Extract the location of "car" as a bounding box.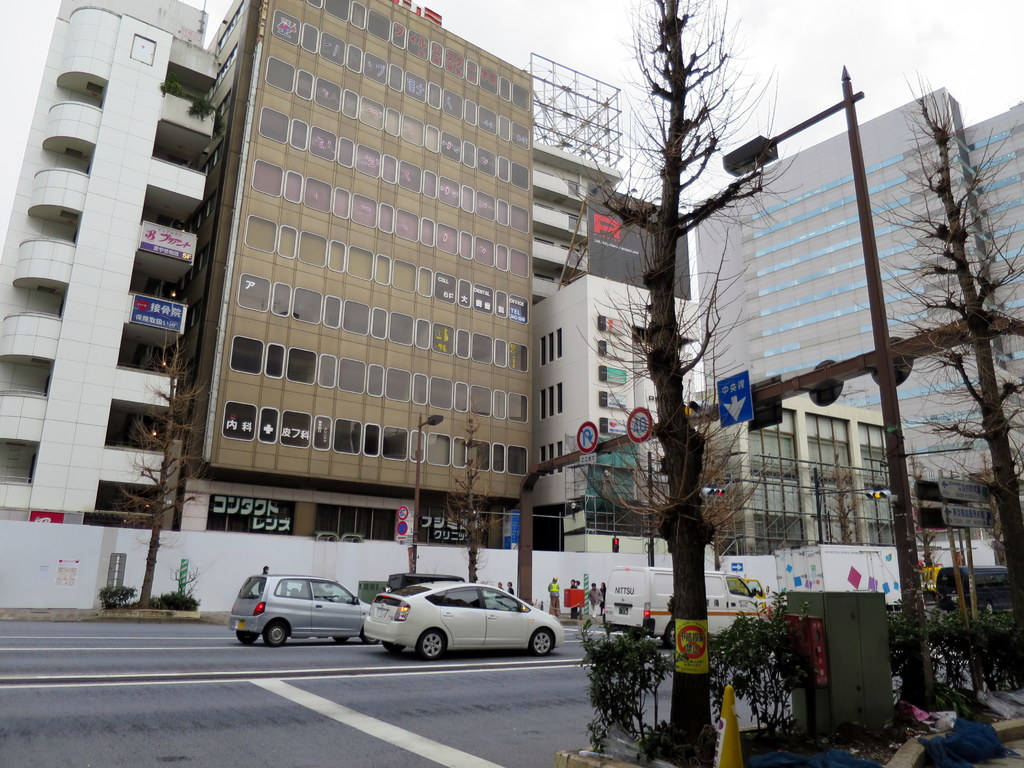
pyautogui.locateOnScreen(356, 585, 561, 669).
